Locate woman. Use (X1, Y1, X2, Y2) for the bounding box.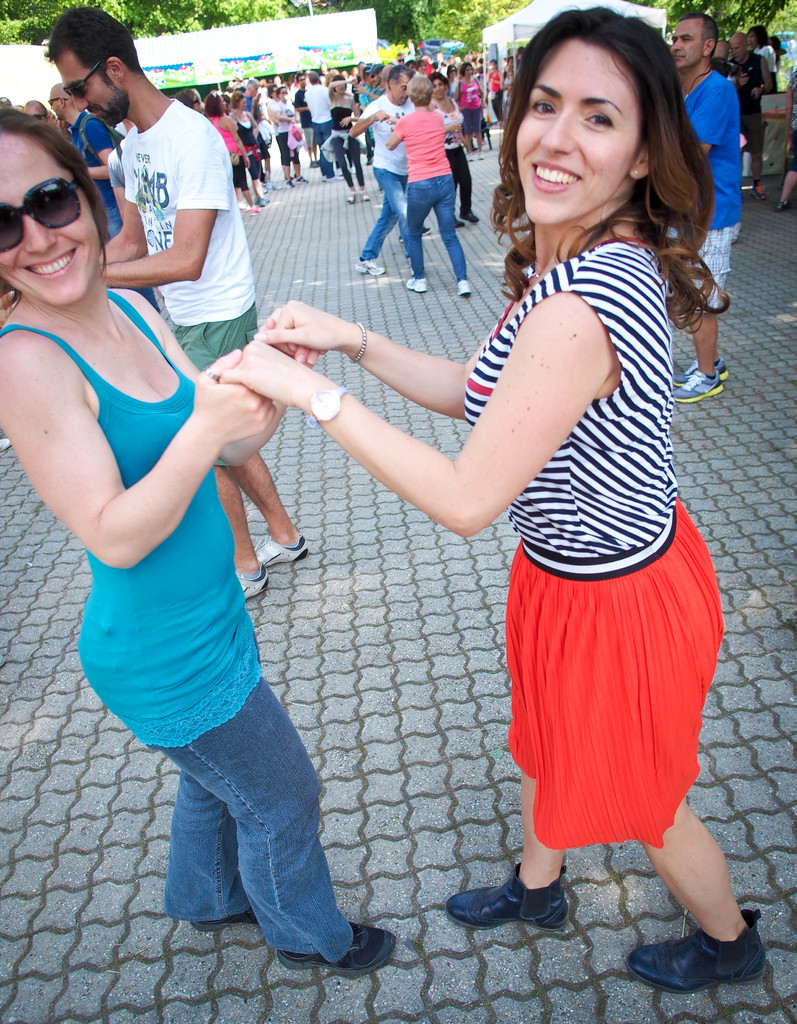
(270, 84, 297, 185).
